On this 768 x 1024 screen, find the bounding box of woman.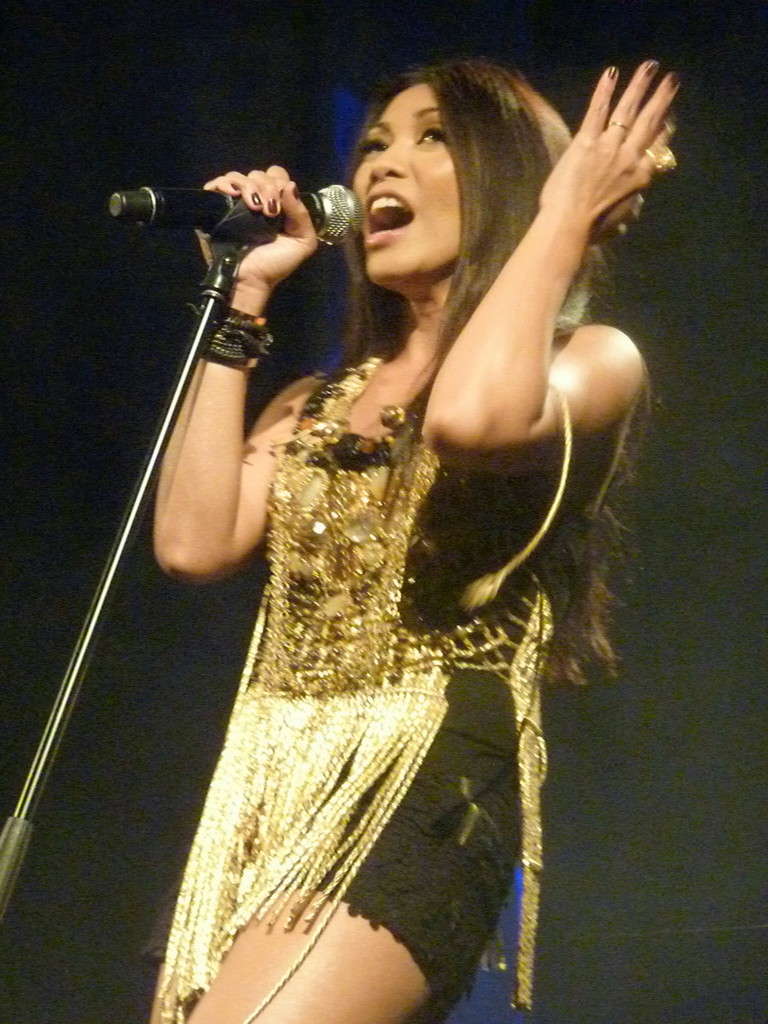
Bounding box: rect(138, 17, 700, 1023).
